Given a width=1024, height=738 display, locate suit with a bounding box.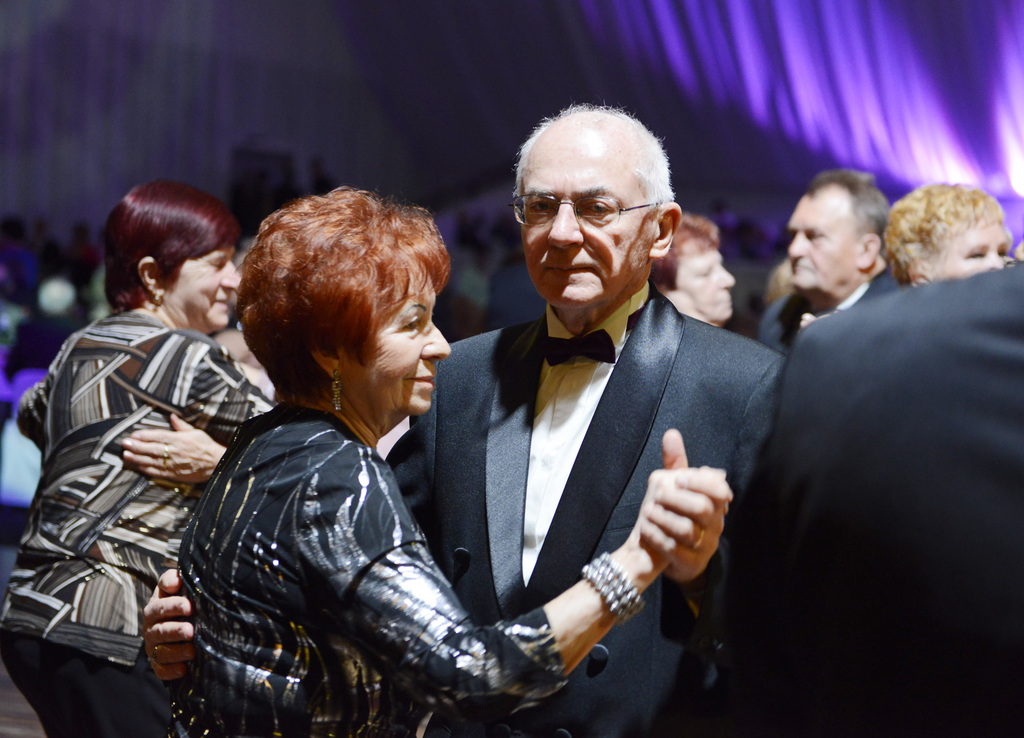
Located: 347, 218, 776, 705.
